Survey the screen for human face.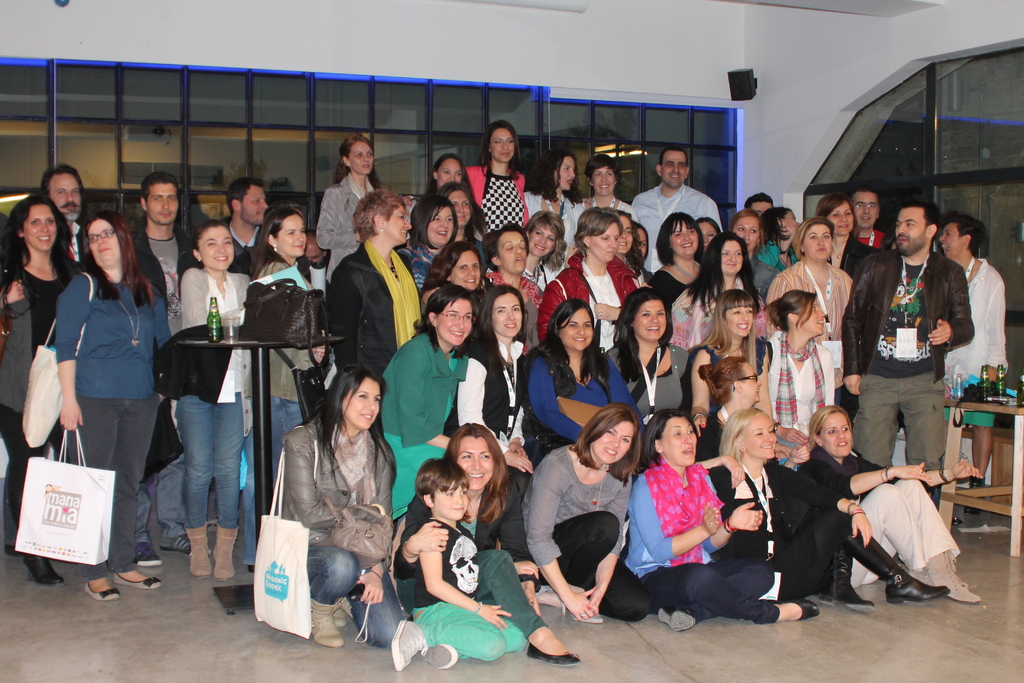
Survey found: x1=672 y1=220 x2=698 y2=254.
